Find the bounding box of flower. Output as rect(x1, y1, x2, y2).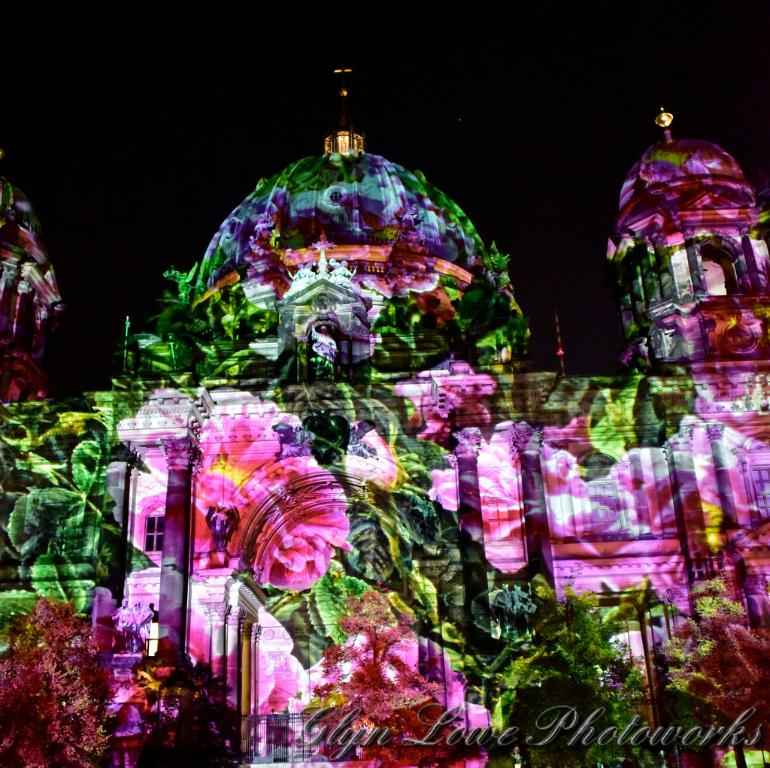
rect(298, 624, 508, 767).
